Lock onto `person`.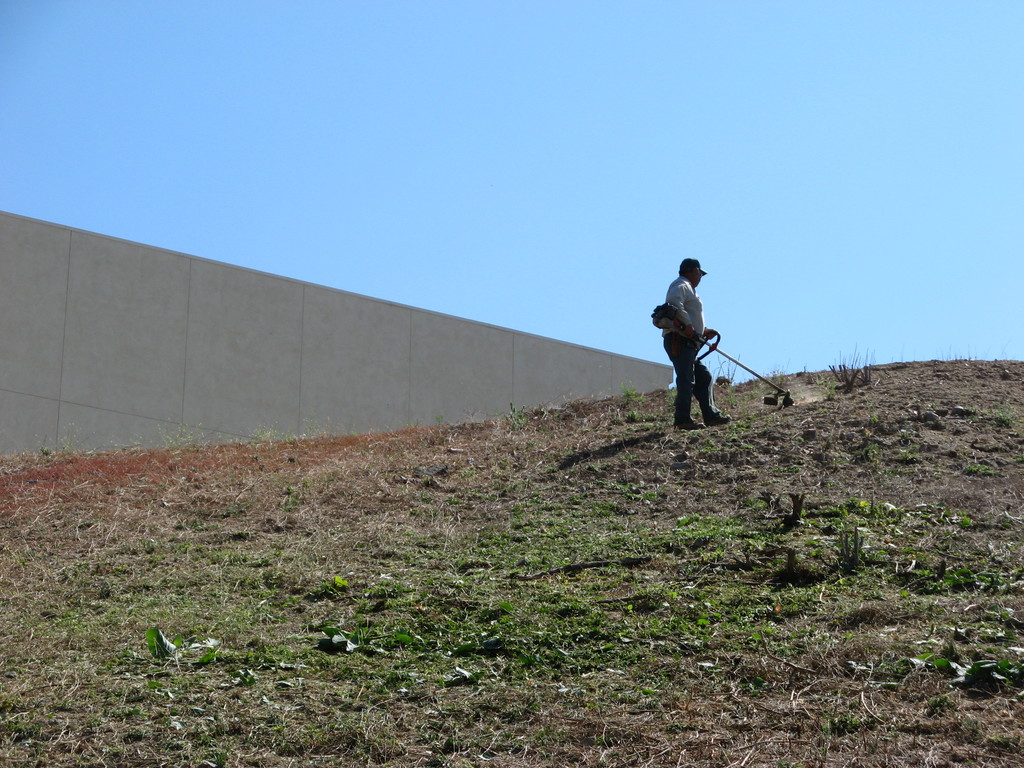
Locked: {"x1": 654, "y1": 256, "x2": 739, "y2": 425}.
